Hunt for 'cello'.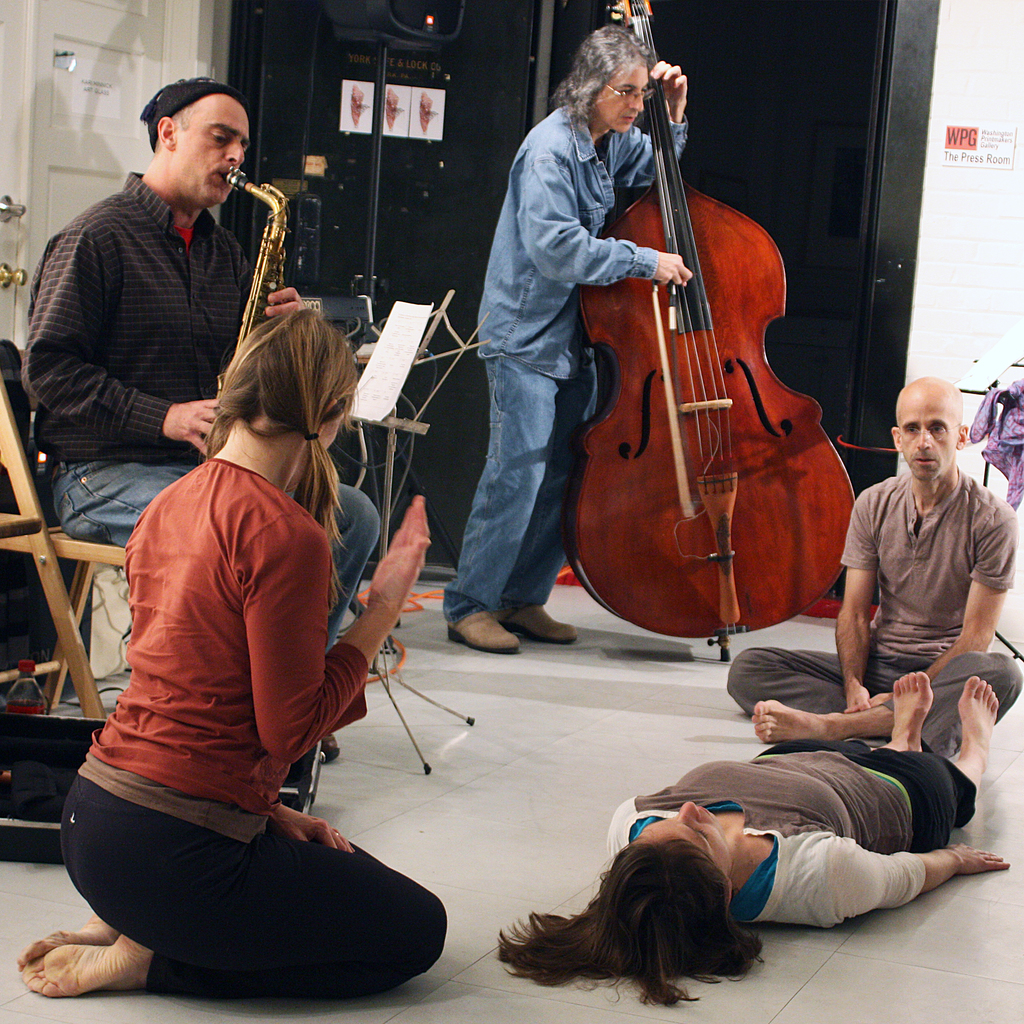
Hunted down at <region>562, 1, 854, 664</region>.
